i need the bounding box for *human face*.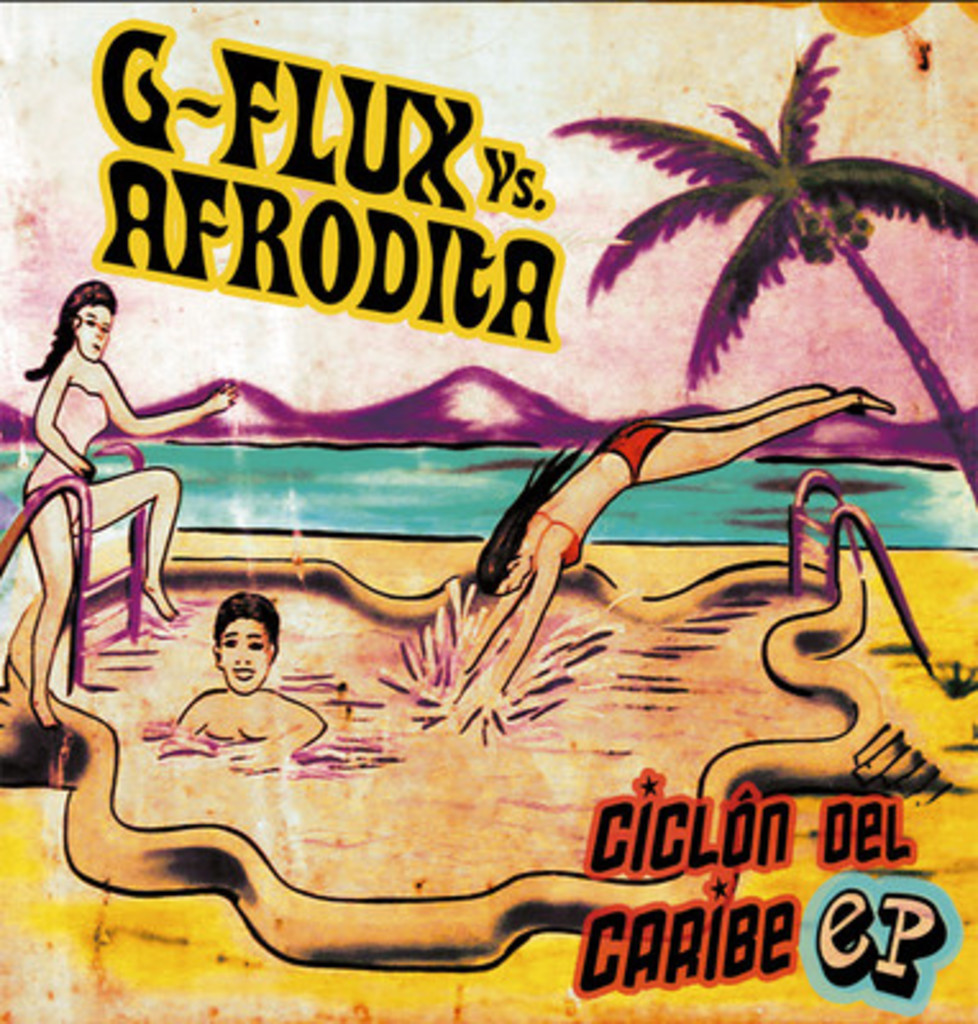
Here it is: l=72, t=307, r=115, b=361.
